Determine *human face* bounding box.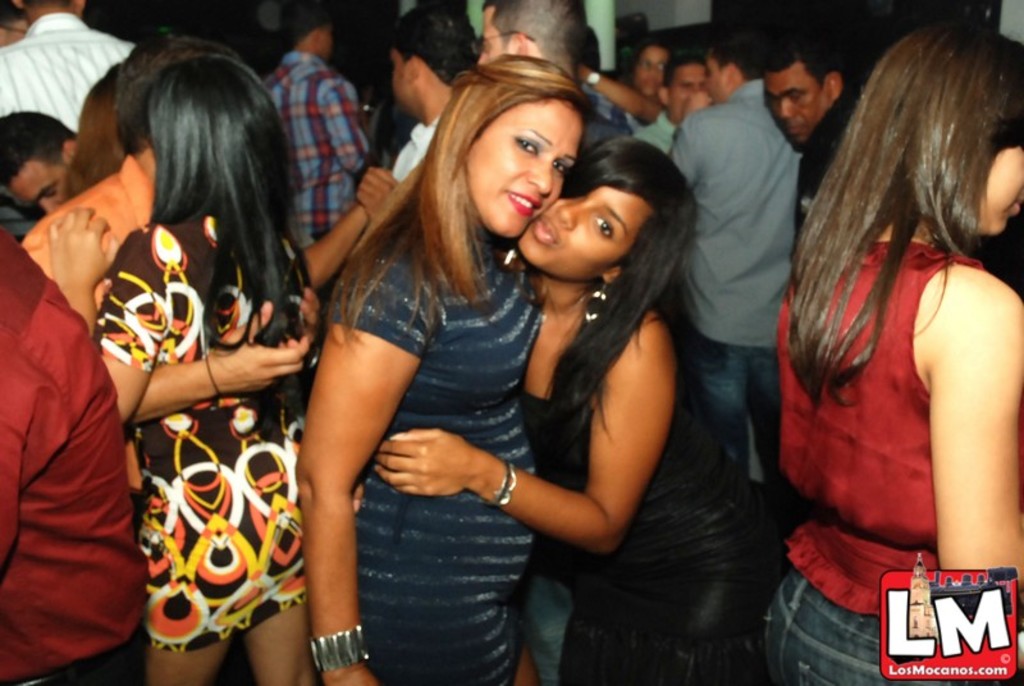
Determined: bbox=(393, 49, 416, 111).
